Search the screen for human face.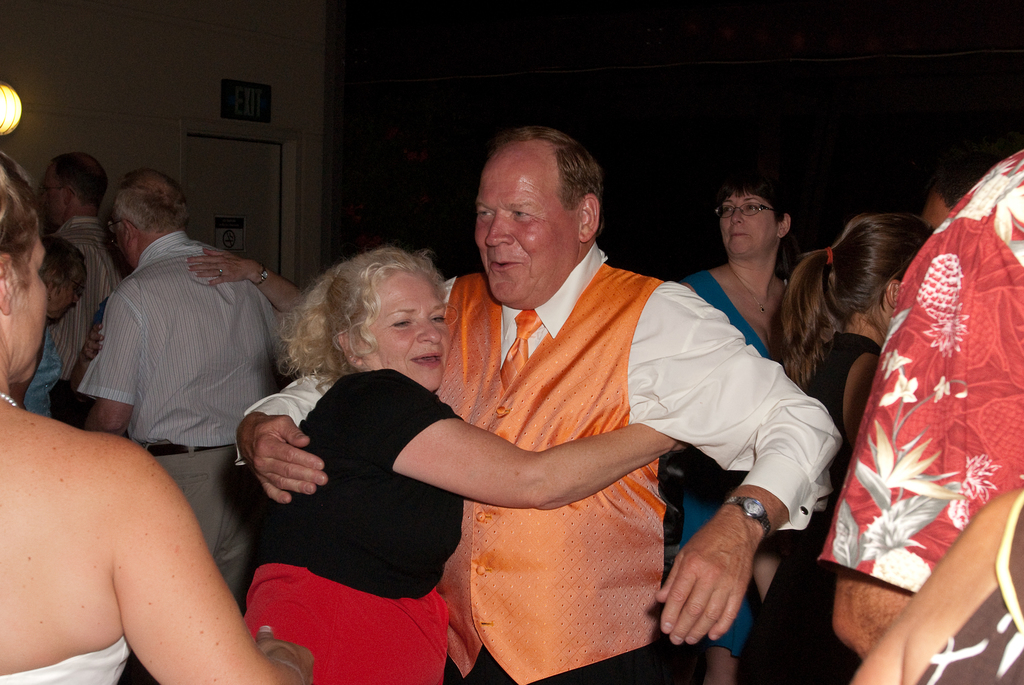
Found at (40,167,66,225).
